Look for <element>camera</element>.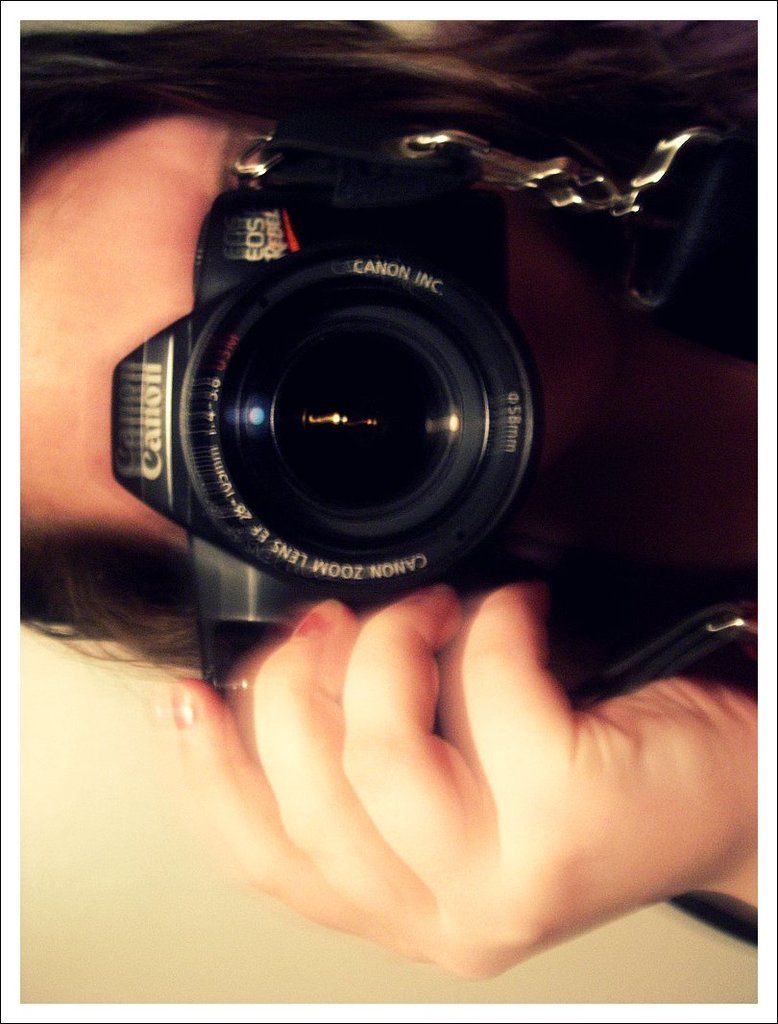
Found: select_region(110, 108, 544, 703).
